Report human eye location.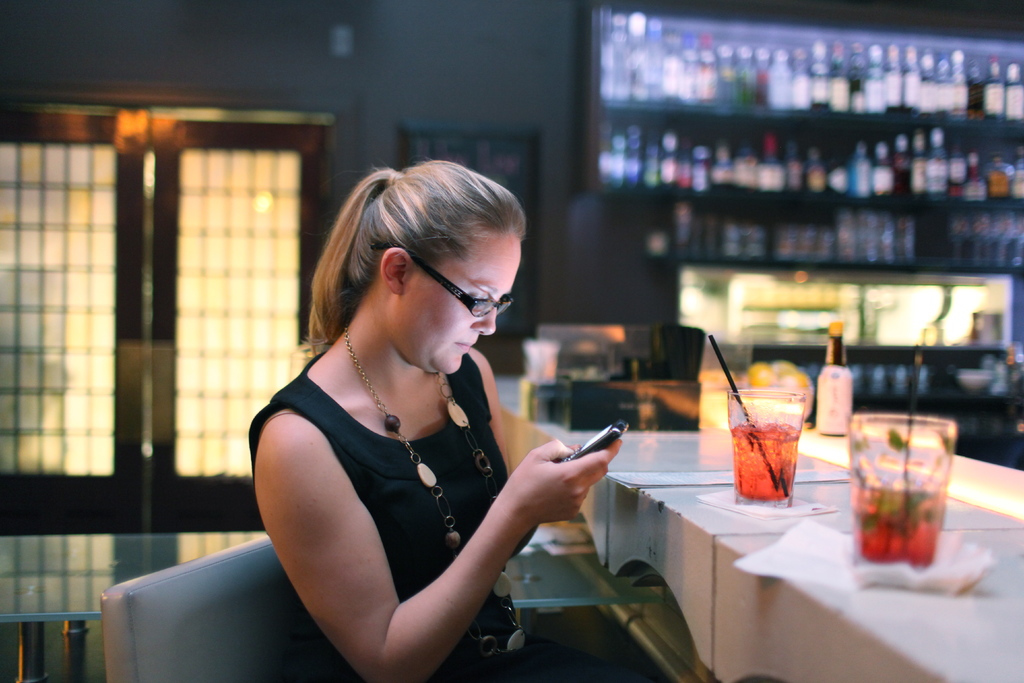
Report: x1=465, y1=286, x2=490, y2=311.
